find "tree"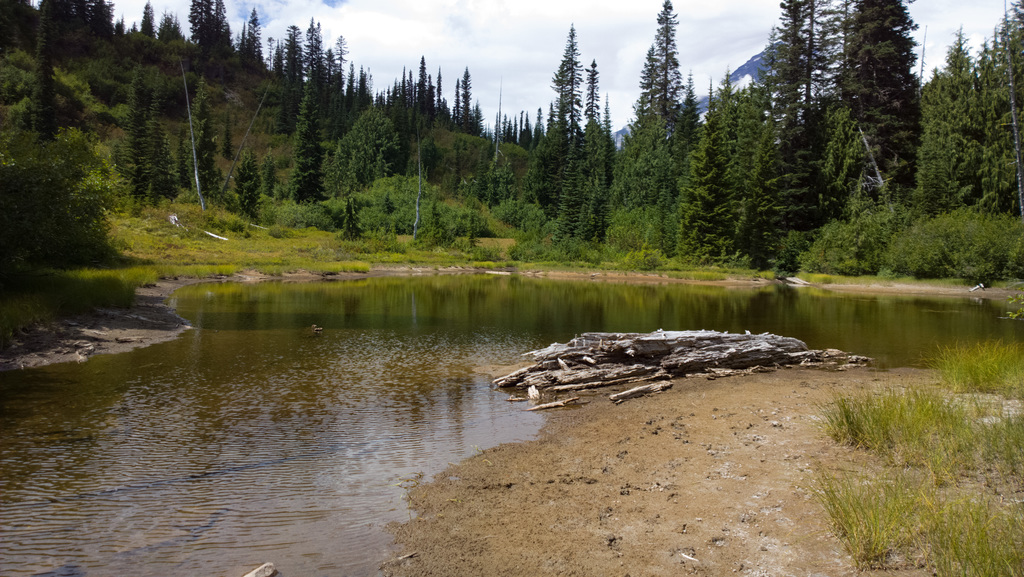
detection(353, 160, 440, 224)
